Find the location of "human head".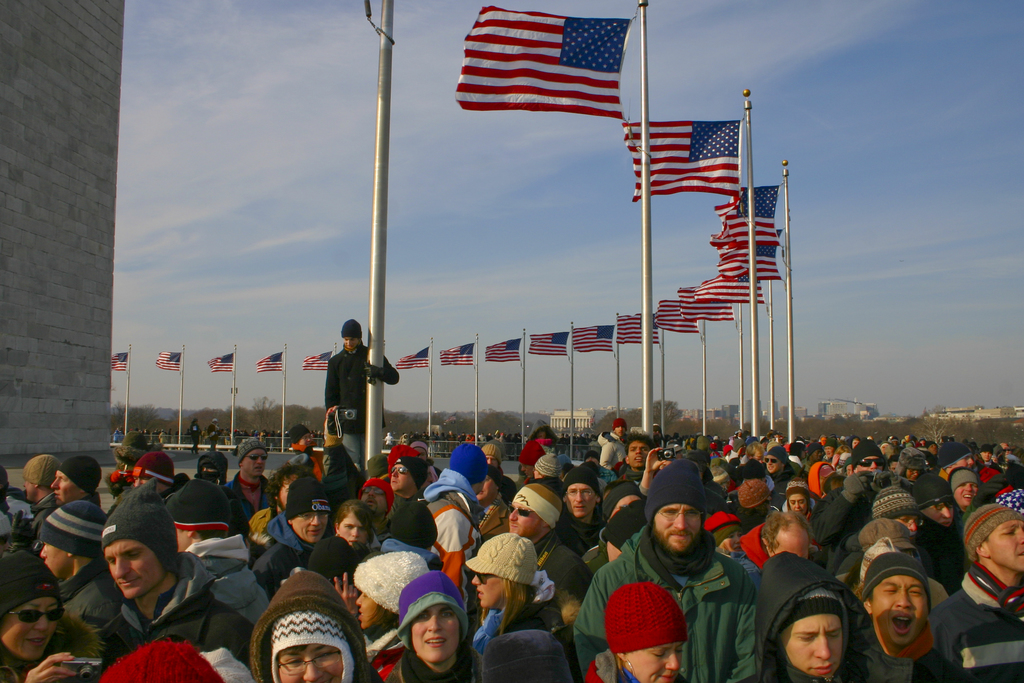
Location: 471/534/538/608.
